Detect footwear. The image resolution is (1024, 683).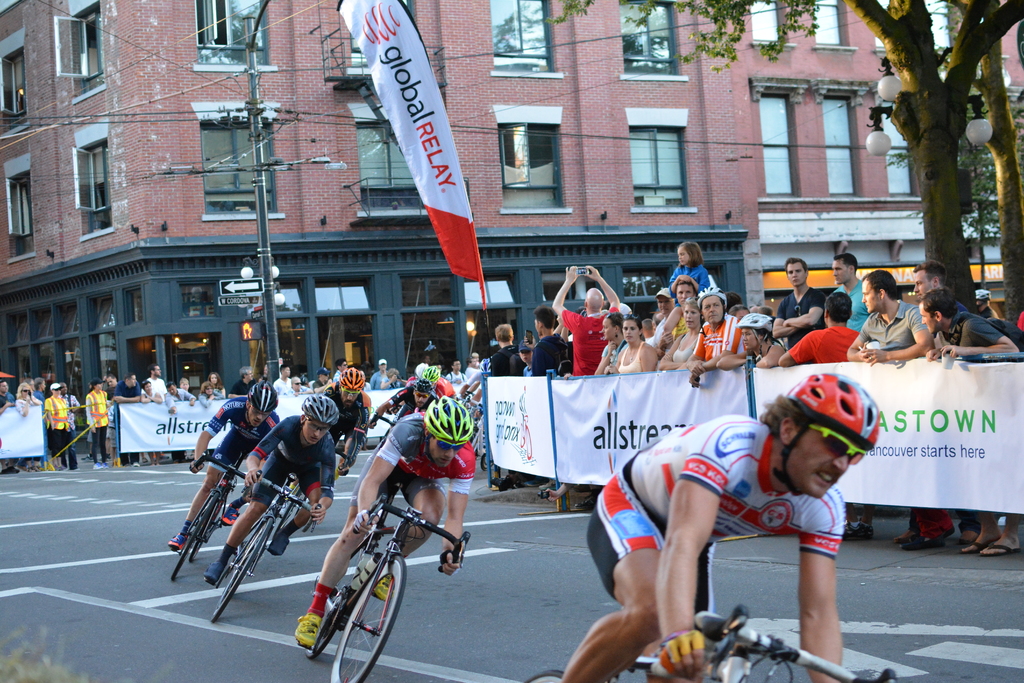
[151, 454, 155, 464].
